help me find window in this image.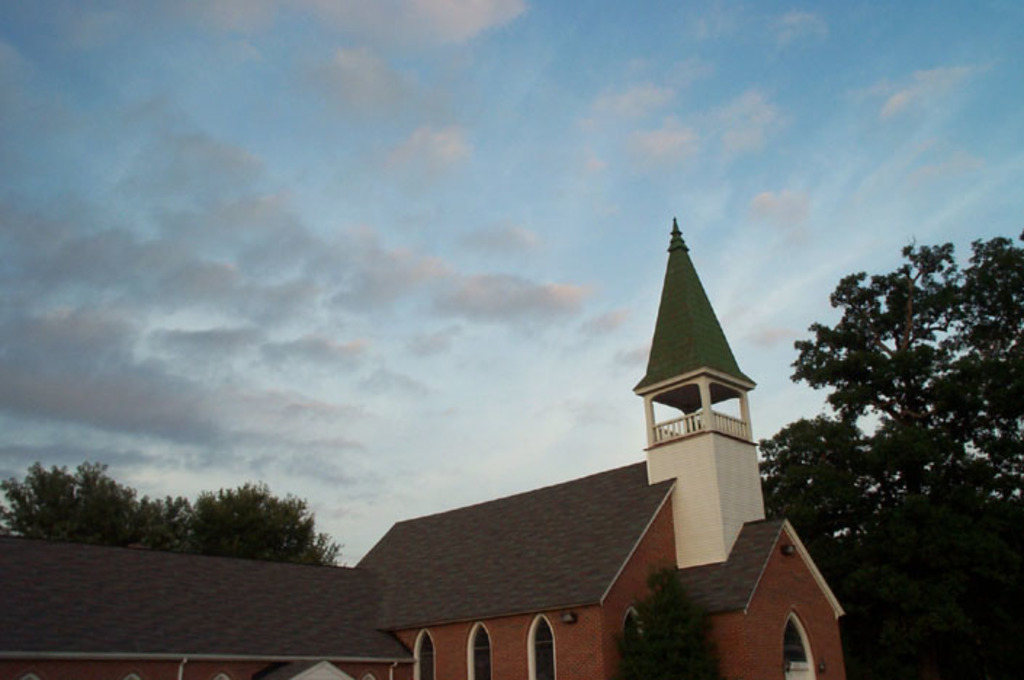
Found it: [532,618,549,679].
